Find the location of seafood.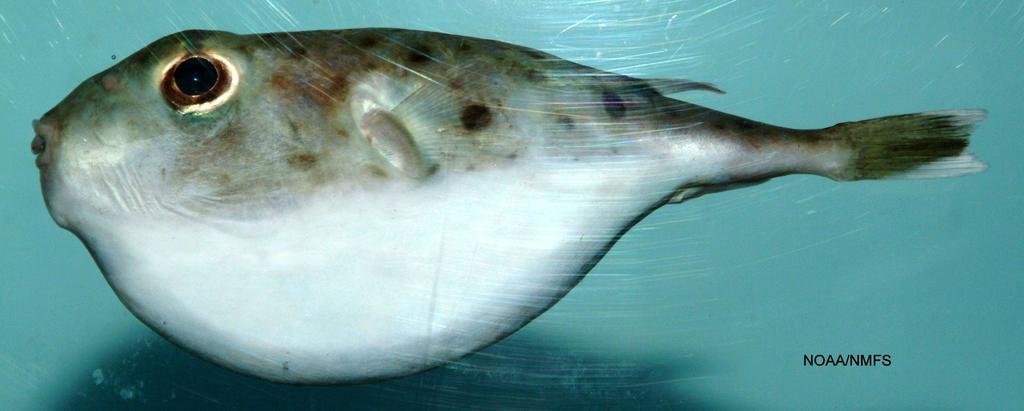
Location: 31:27:993:384.
